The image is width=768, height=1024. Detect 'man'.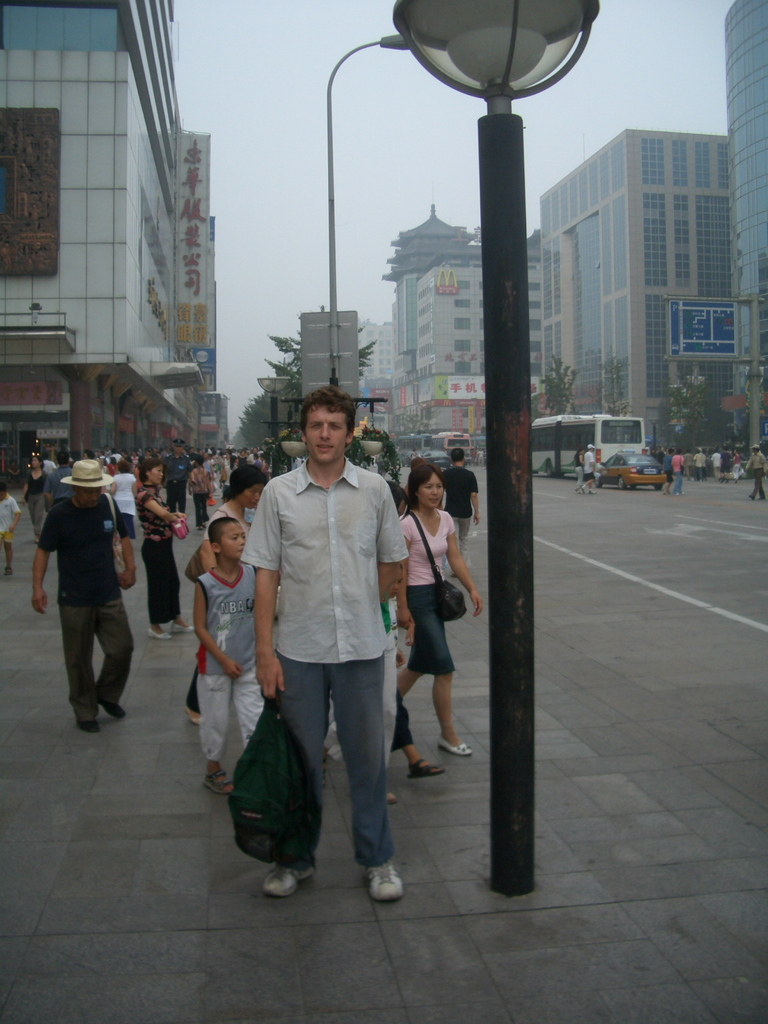
Detection: select_region(28, 464, 144, 735).
